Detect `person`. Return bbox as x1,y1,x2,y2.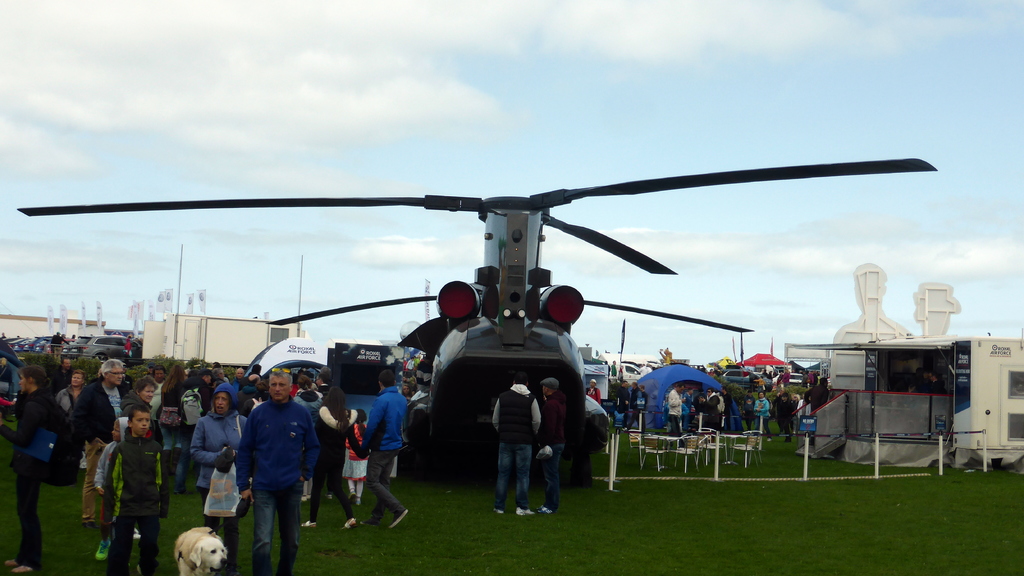
236,349,311,571.
